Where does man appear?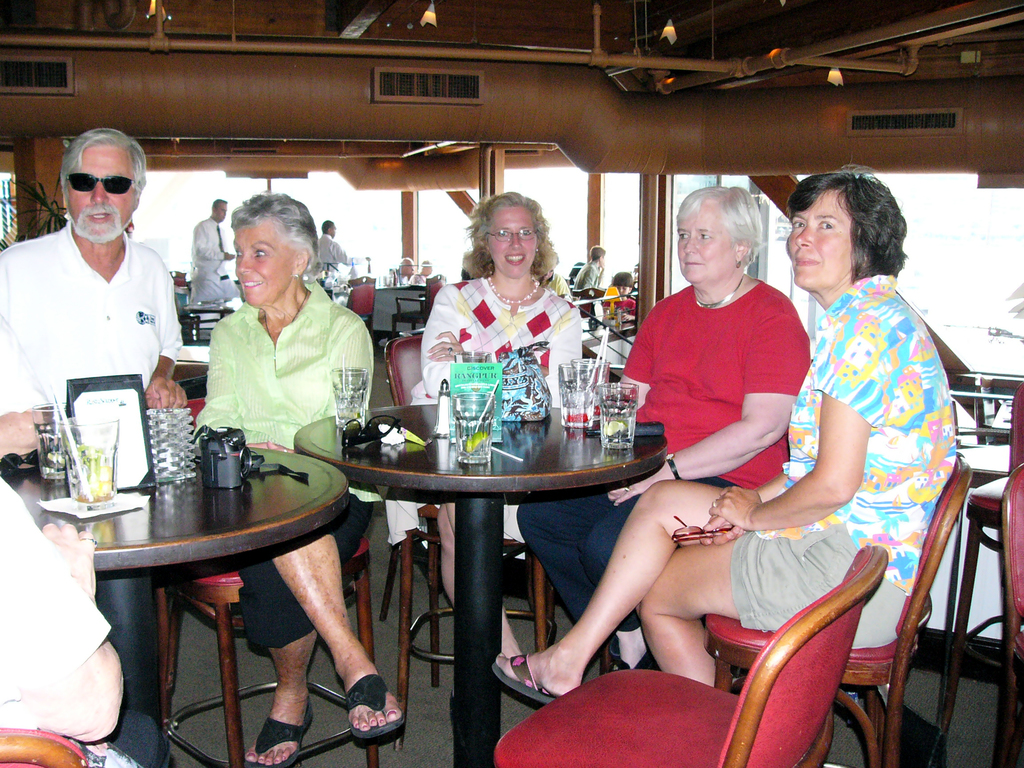
Appears at pyautogui.locateOnScreen(387, 255, 416, 288).
